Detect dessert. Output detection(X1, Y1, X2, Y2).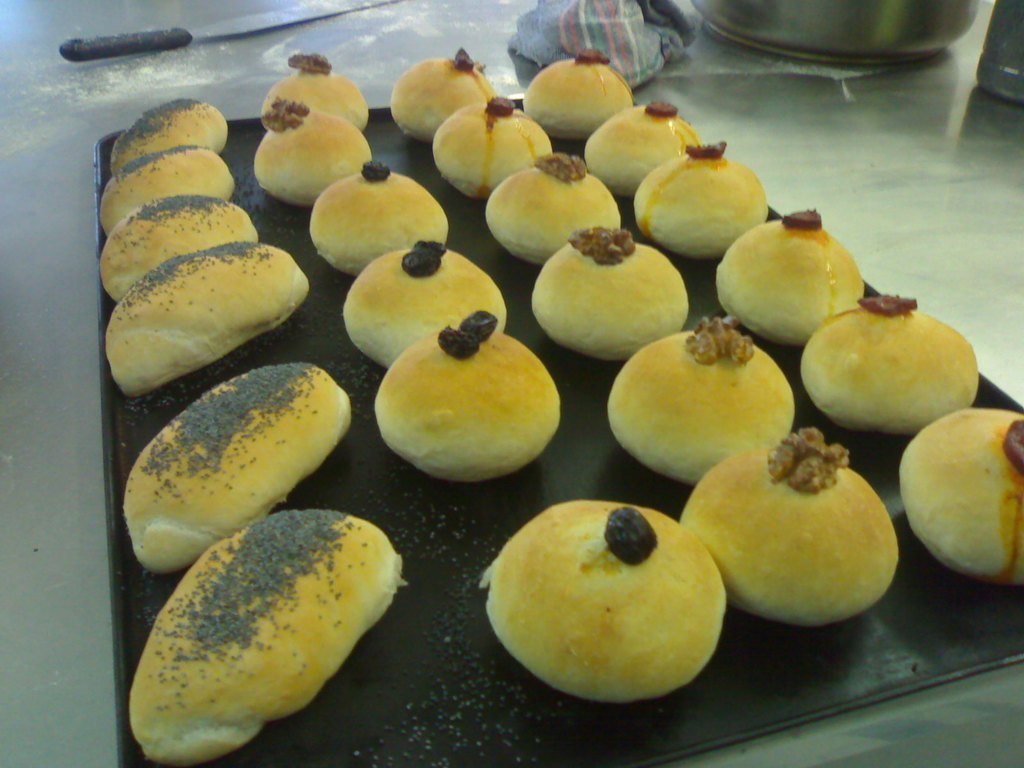
detection(522, 51, 631, 142).
